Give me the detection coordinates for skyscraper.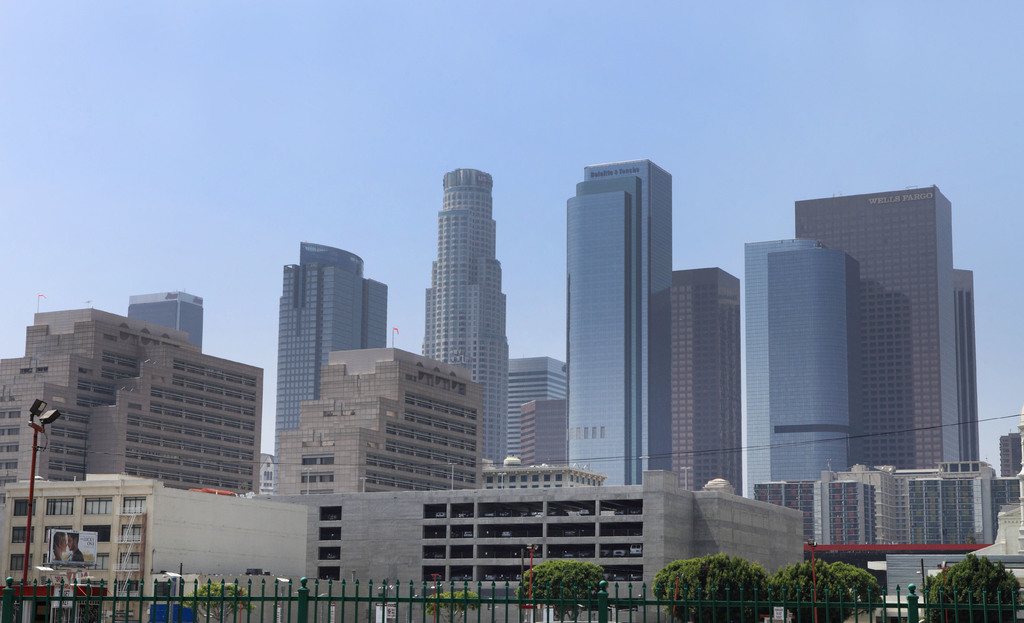
125/287/209/362.
